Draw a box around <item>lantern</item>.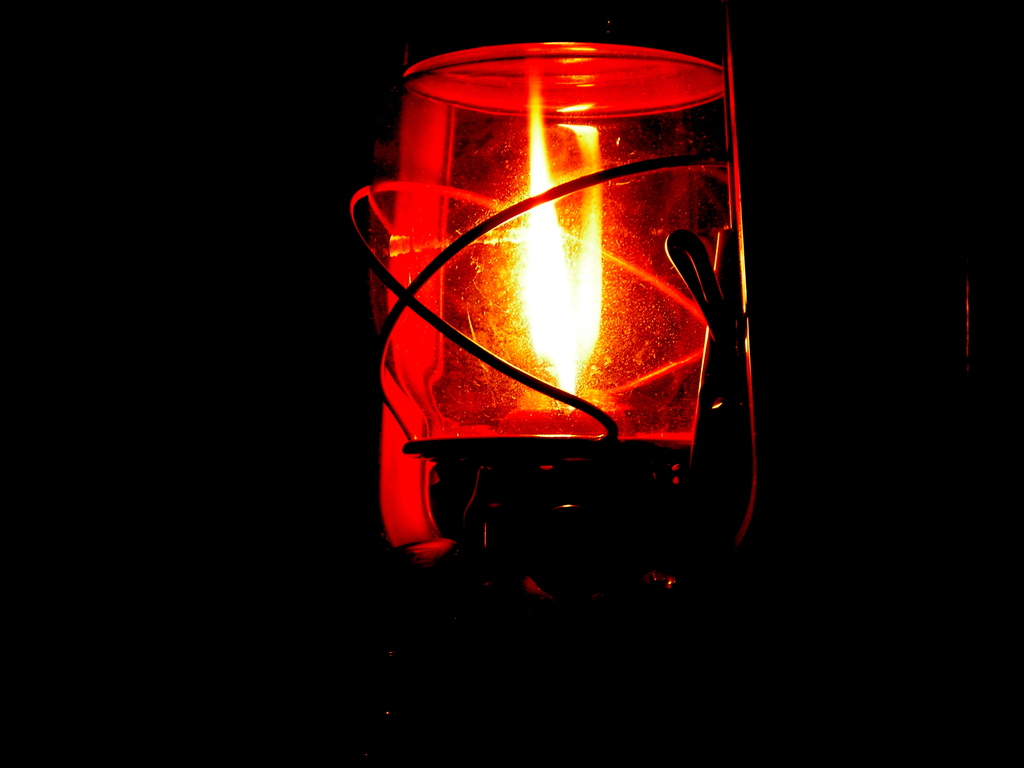
rect(348, 0, 761, 767).
